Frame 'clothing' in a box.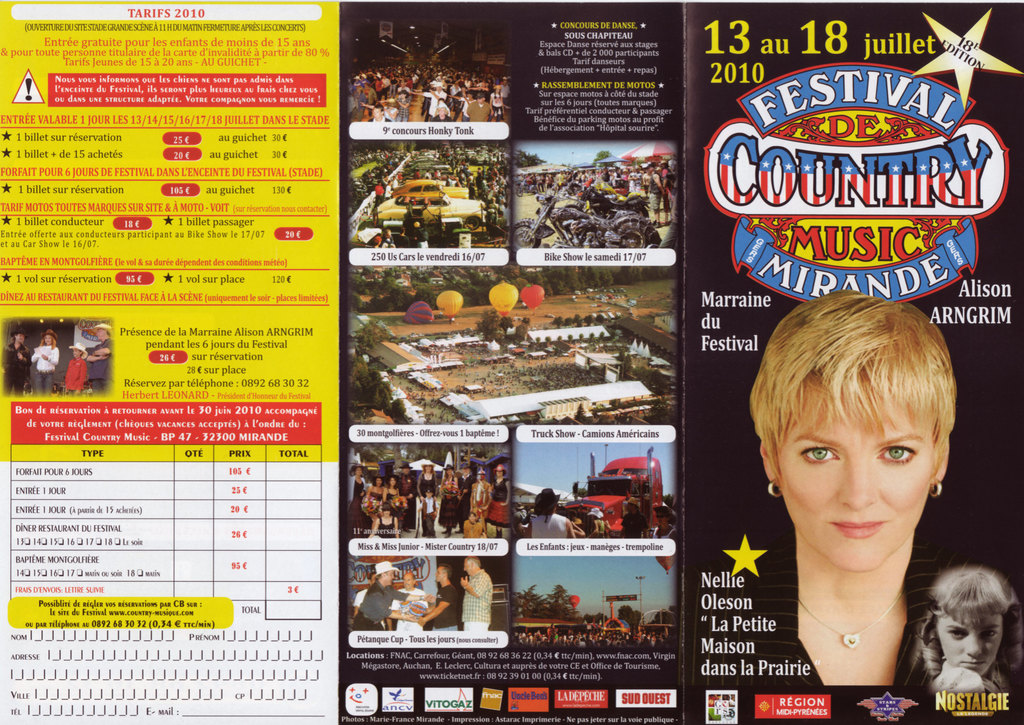
detection(3, 342, 28, 395).
